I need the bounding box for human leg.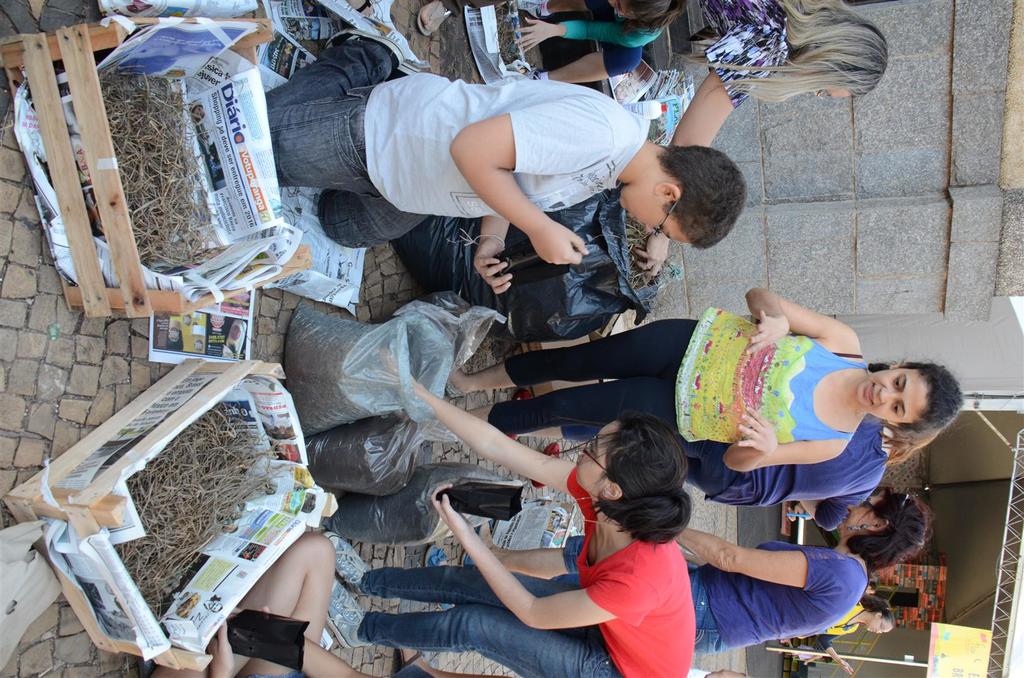
Here it is: bbox=(328, 59, 440, 249).
